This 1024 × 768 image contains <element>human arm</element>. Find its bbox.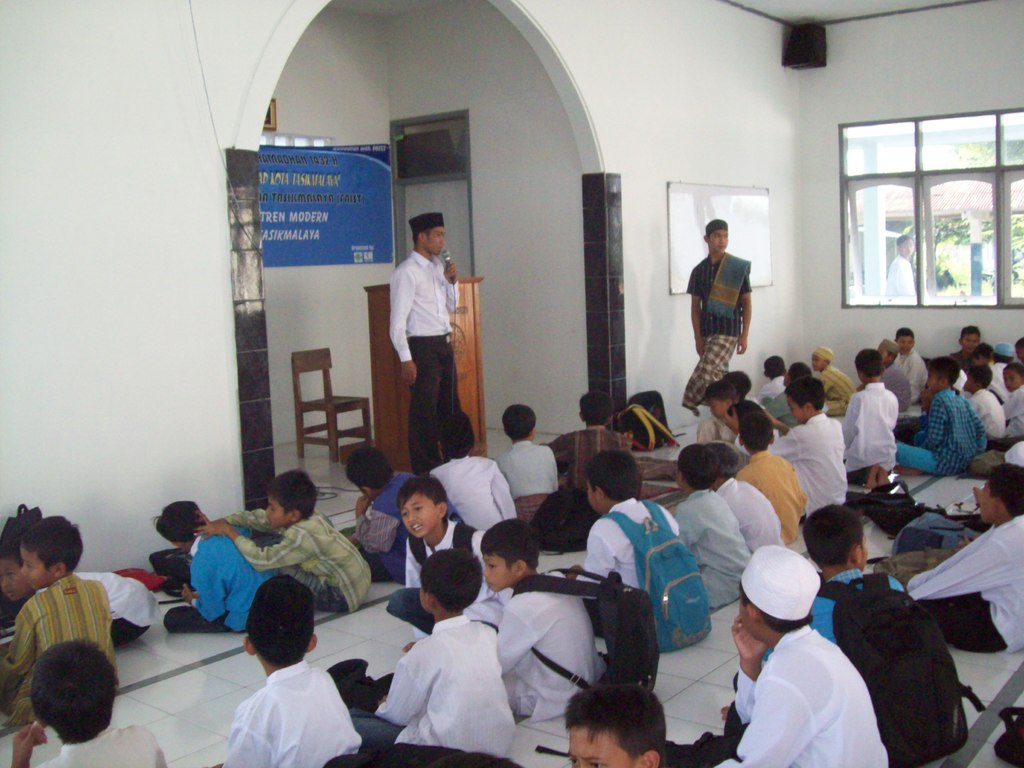
locate(372, 649, 426, 726).
